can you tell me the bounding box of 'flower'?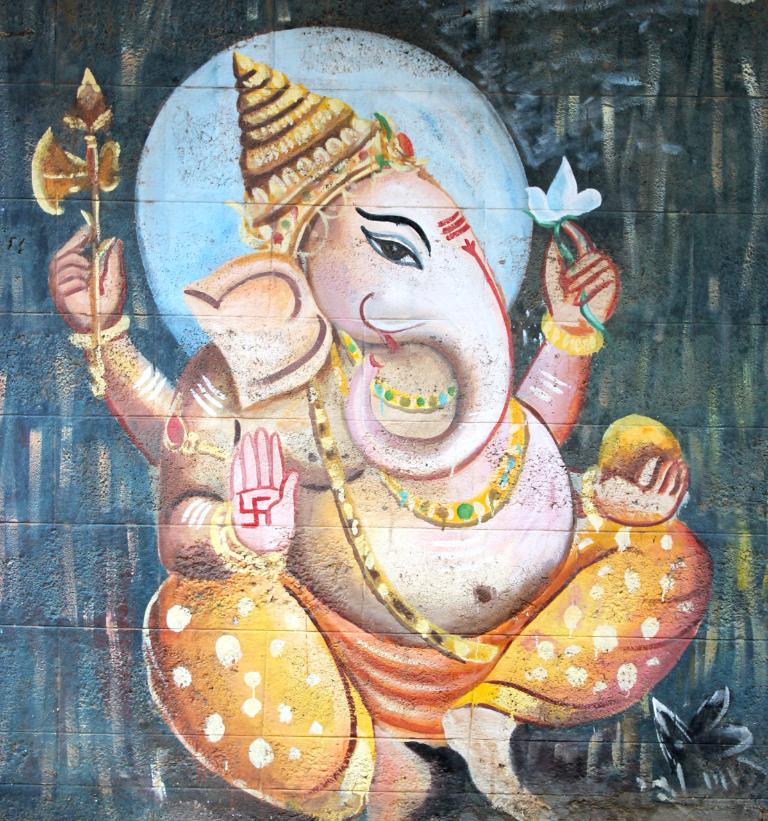
[left=530, top=151, right=602, bottom=235].
